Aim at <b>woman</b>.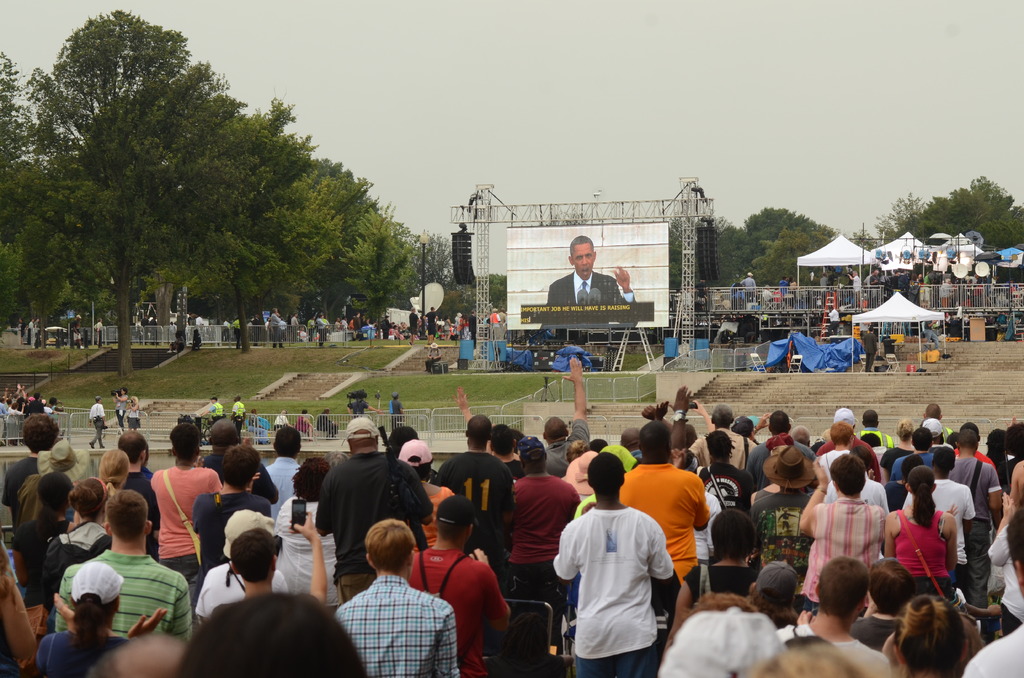
Aimed at 42:478:118:604.
